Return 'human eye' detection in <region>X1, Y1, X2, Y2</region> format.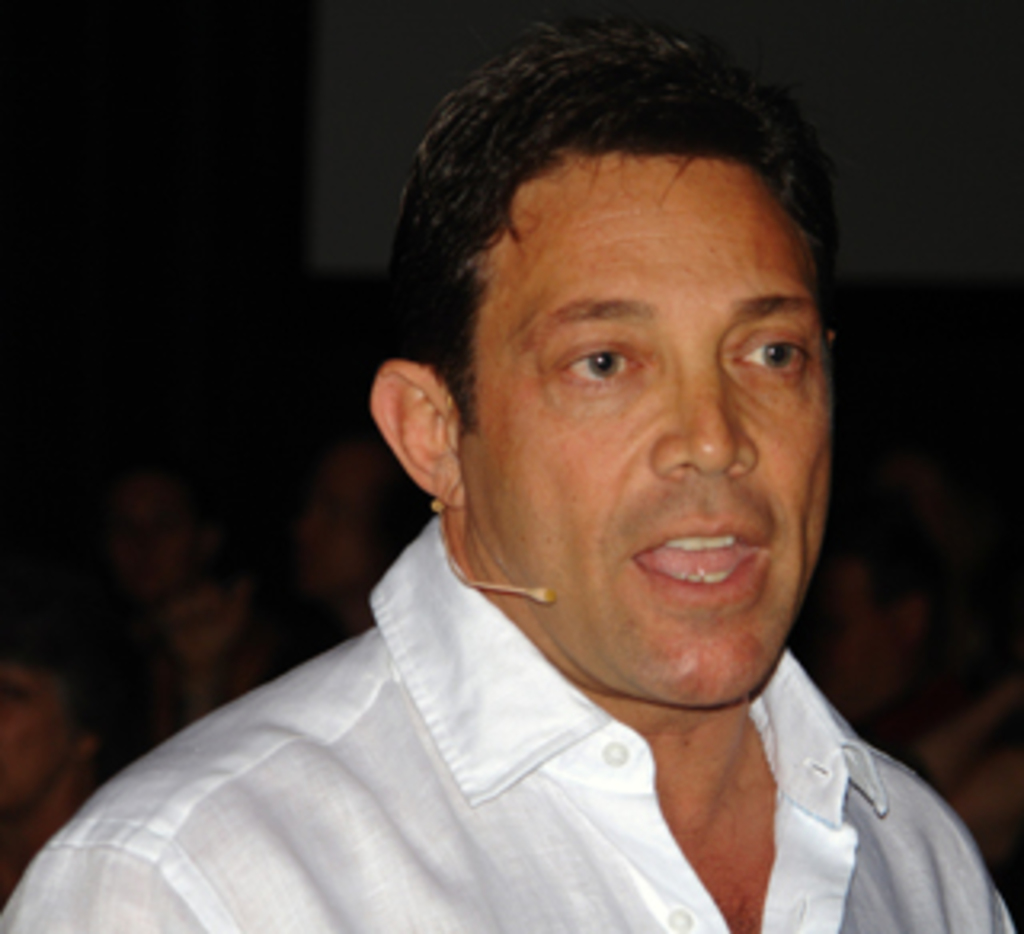
<region>557, 336, 643, 393</region>.
